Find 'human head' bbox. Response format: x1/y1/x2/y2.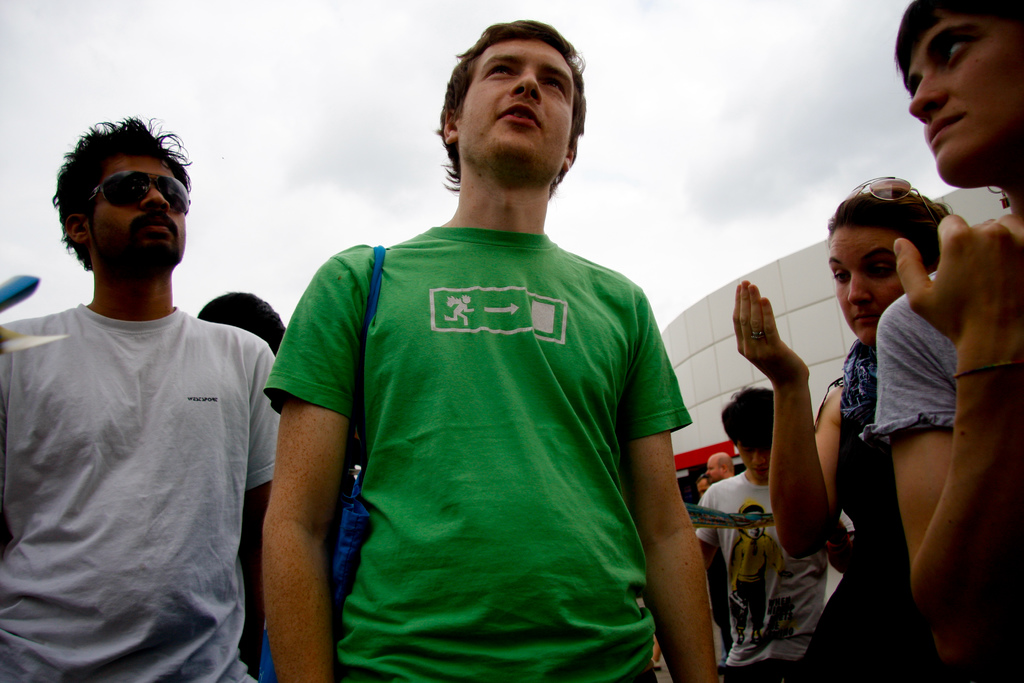
695/472/710/499.
